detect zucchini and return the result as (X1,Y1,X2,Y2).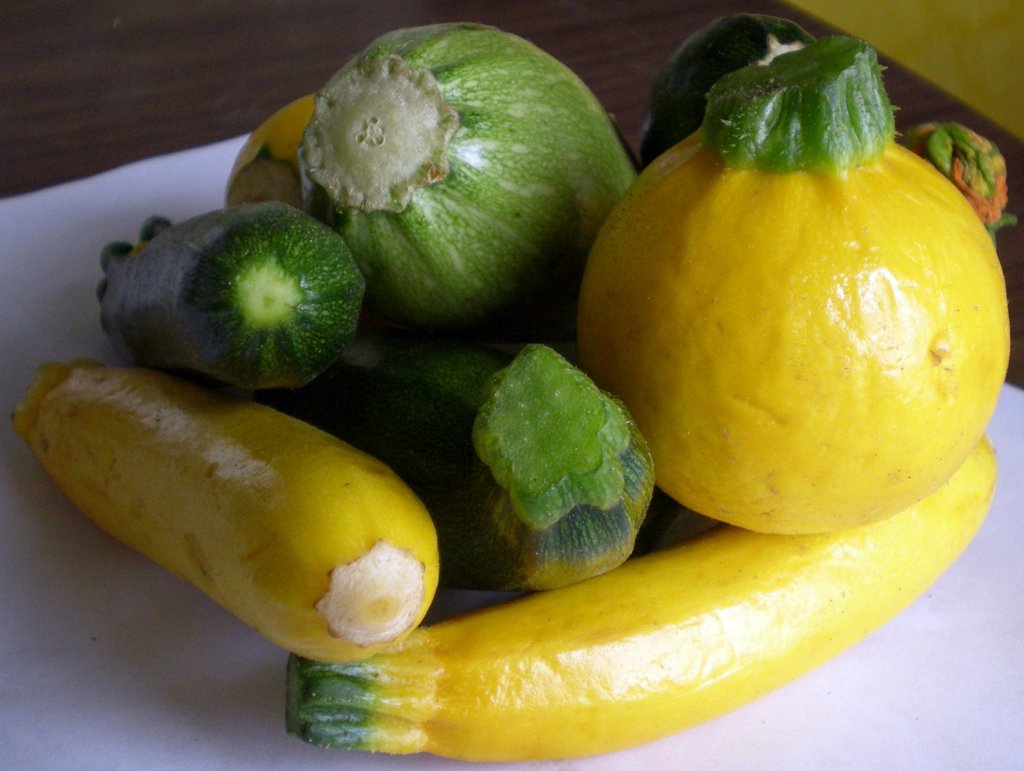
(371,347,652,587).
